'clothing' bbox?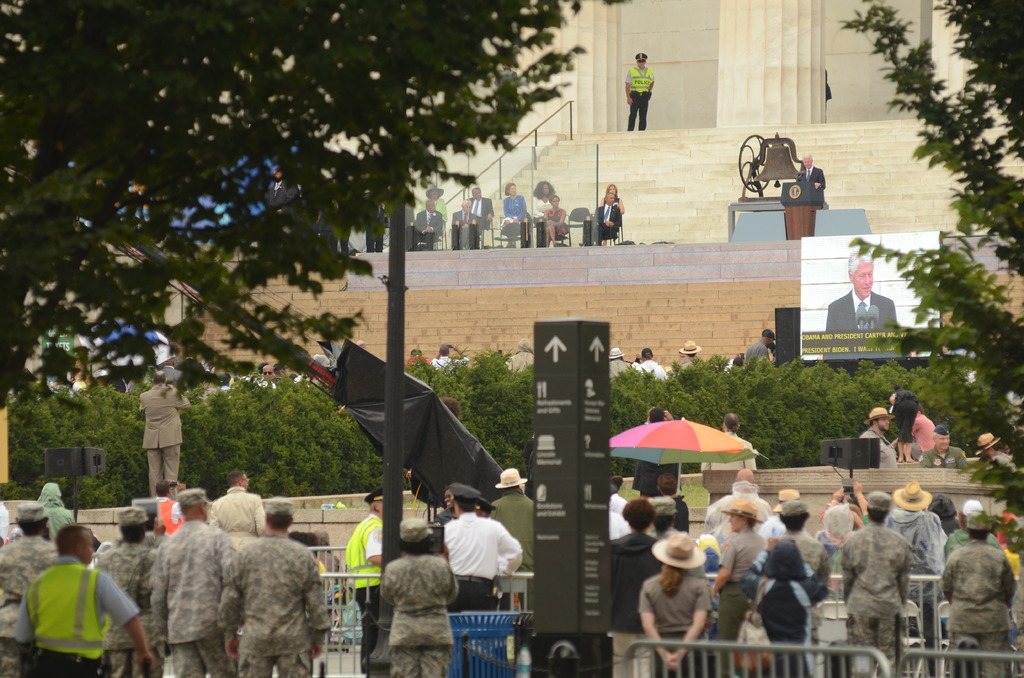
region(826, 282, 902, 331)
